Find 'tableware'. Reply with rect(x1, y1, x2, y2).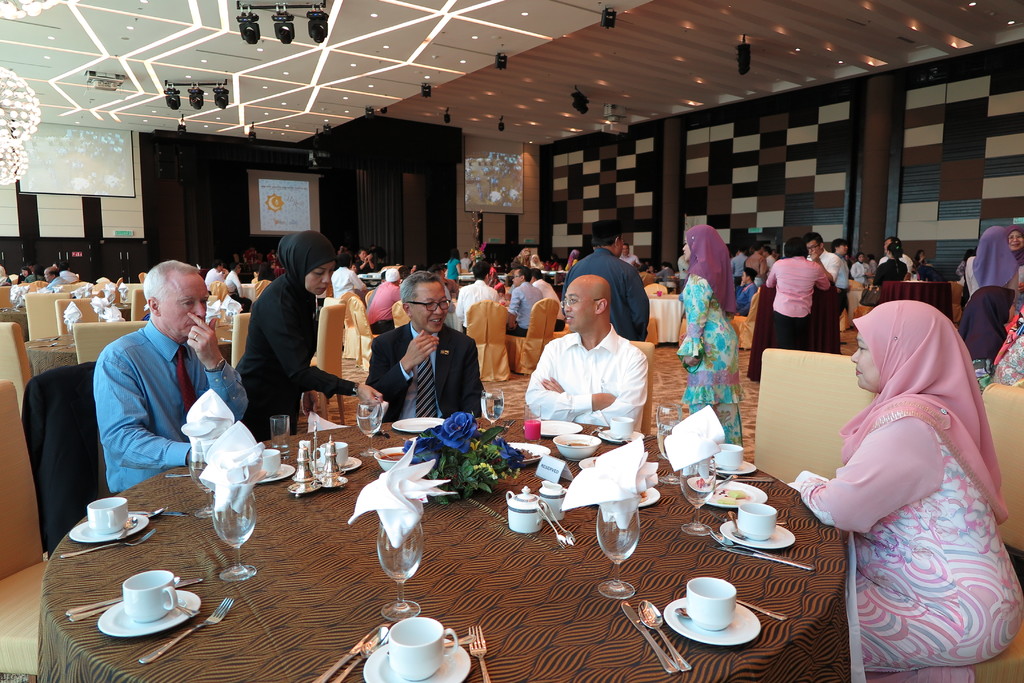
rect(522, 407, 542, 440).
